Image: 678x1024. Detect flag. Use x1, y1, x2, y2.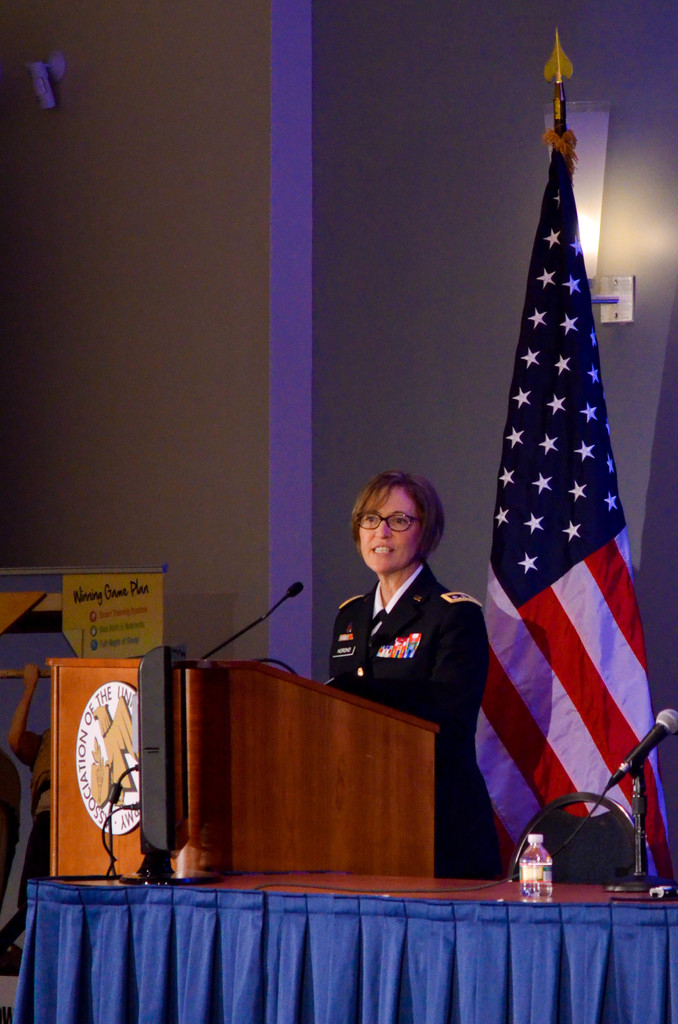
483, 92, 677, 862.
